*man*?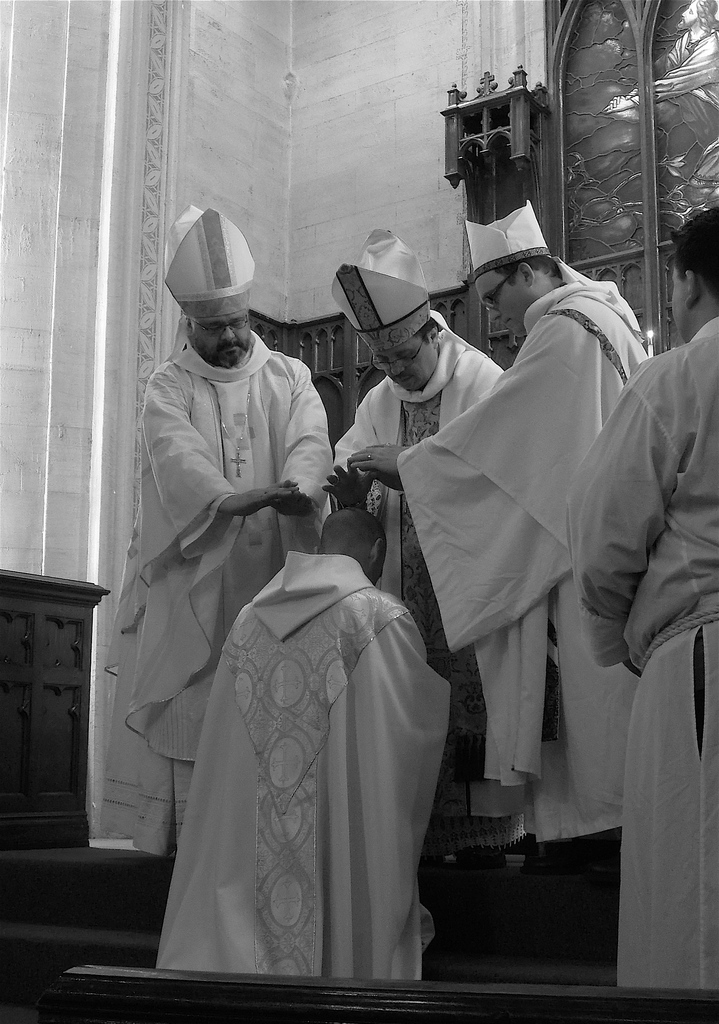
region(346, 199, 644, 848)
